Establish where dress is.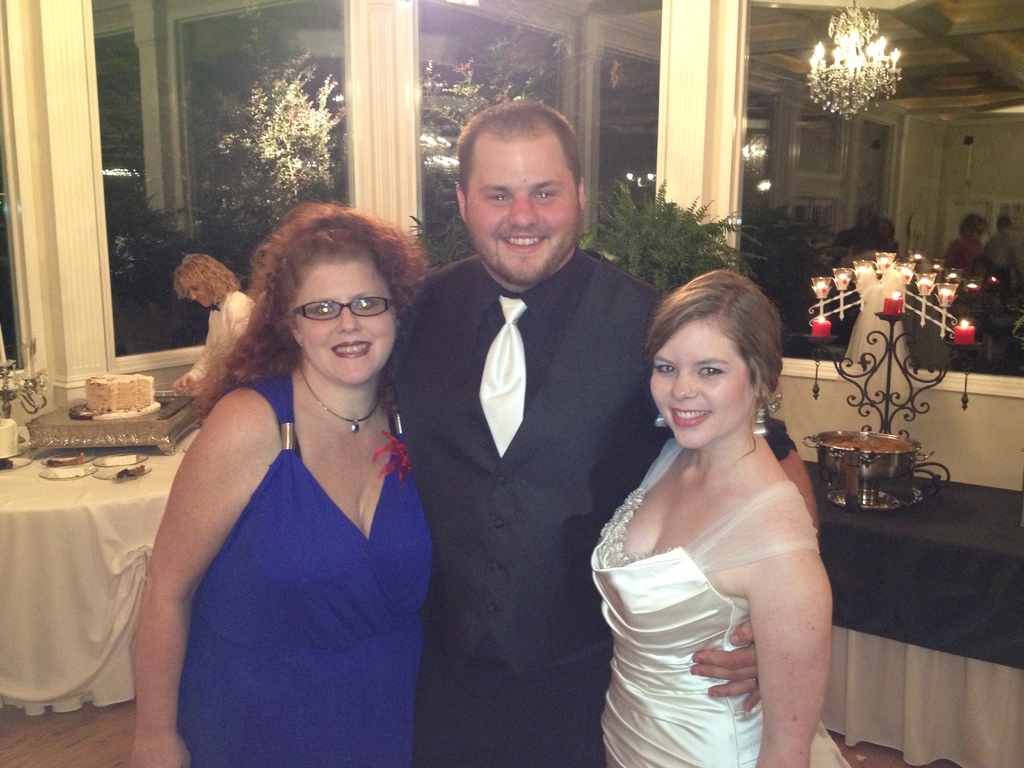
Established at box=[576, 408, 833, 737].
